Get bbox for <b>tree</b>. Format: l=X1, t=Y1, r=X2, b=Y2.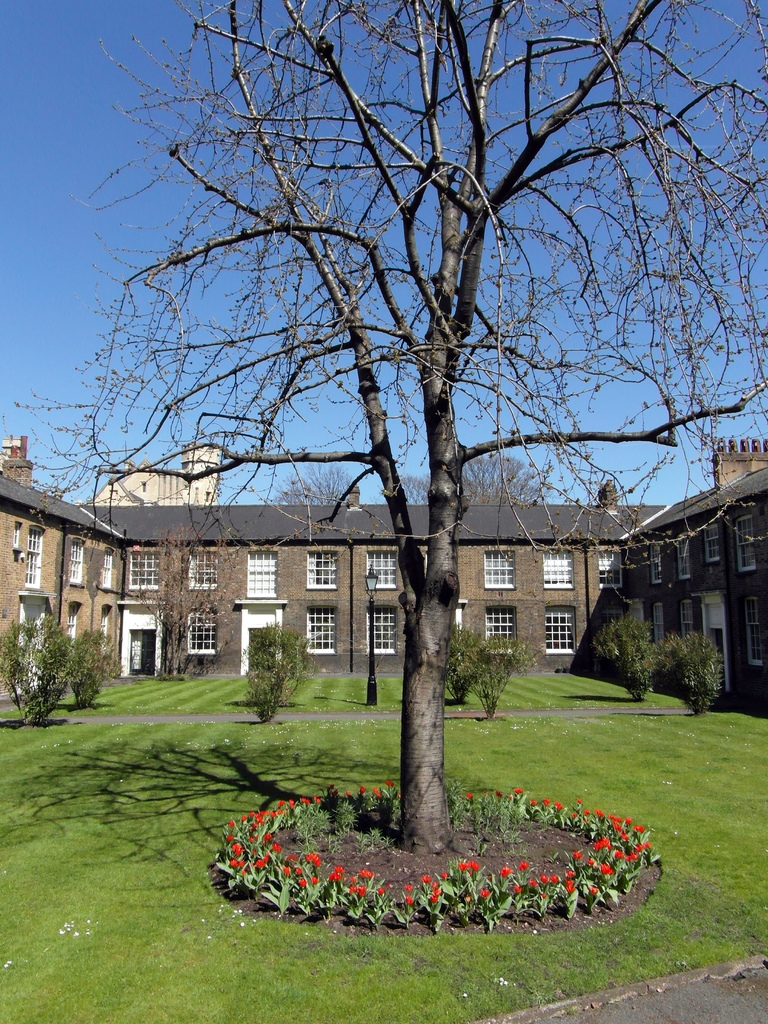
l=128, t=525, r=247, b=679.
